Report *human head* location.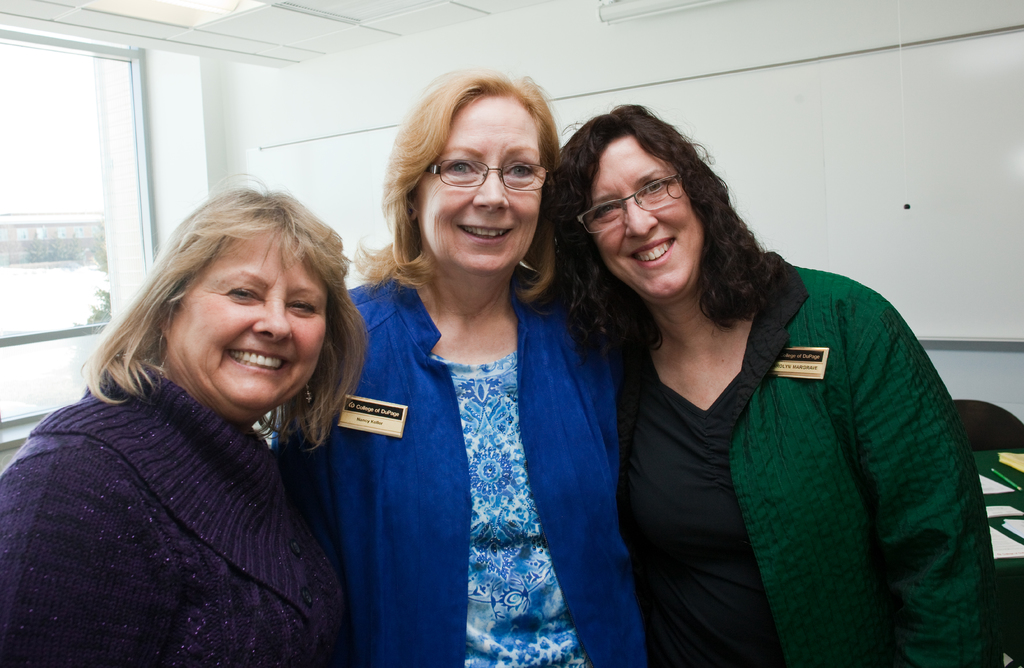
Report: 138:168:349:387.
